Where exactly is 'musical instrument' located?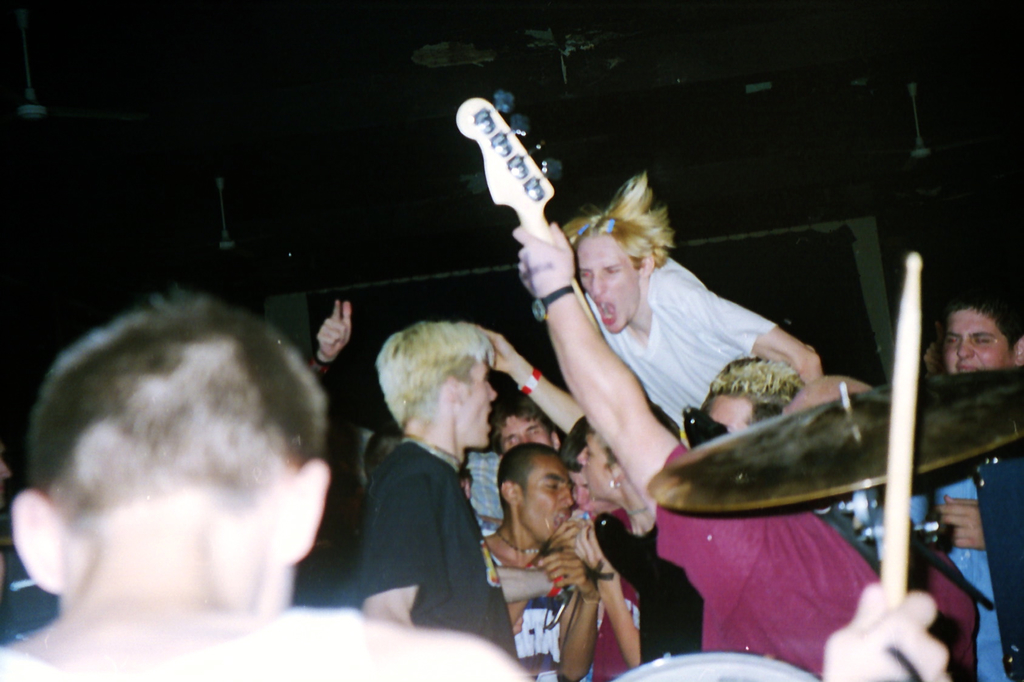
Its bounding box is bbox=[646, 359, 1021, 501].
